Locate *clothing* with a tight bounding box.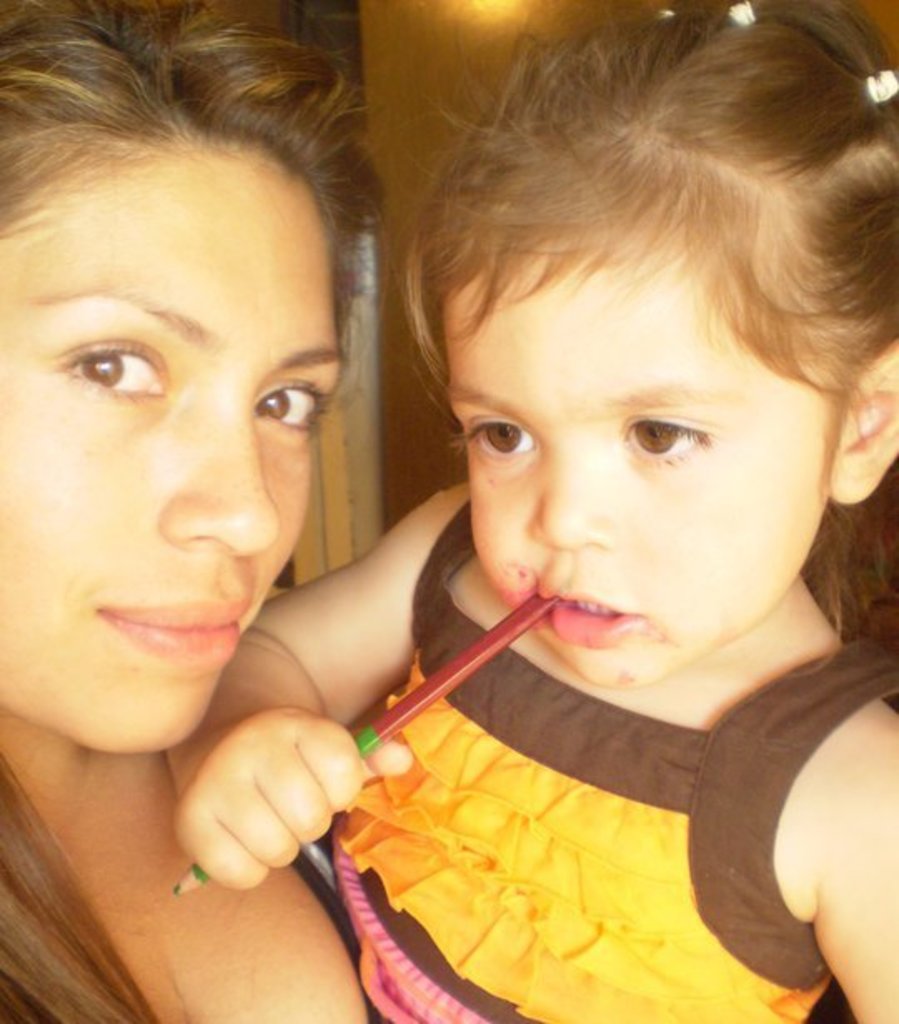
160/694/378/1022.
